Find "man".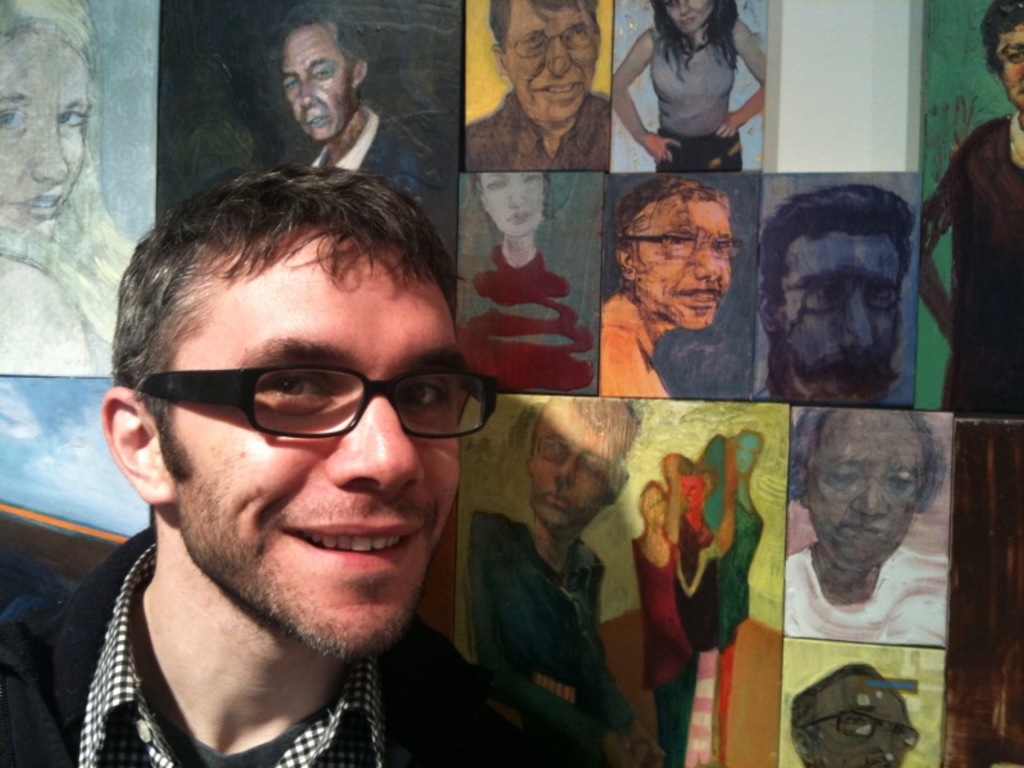
rect(269, 0, 438, 233).
